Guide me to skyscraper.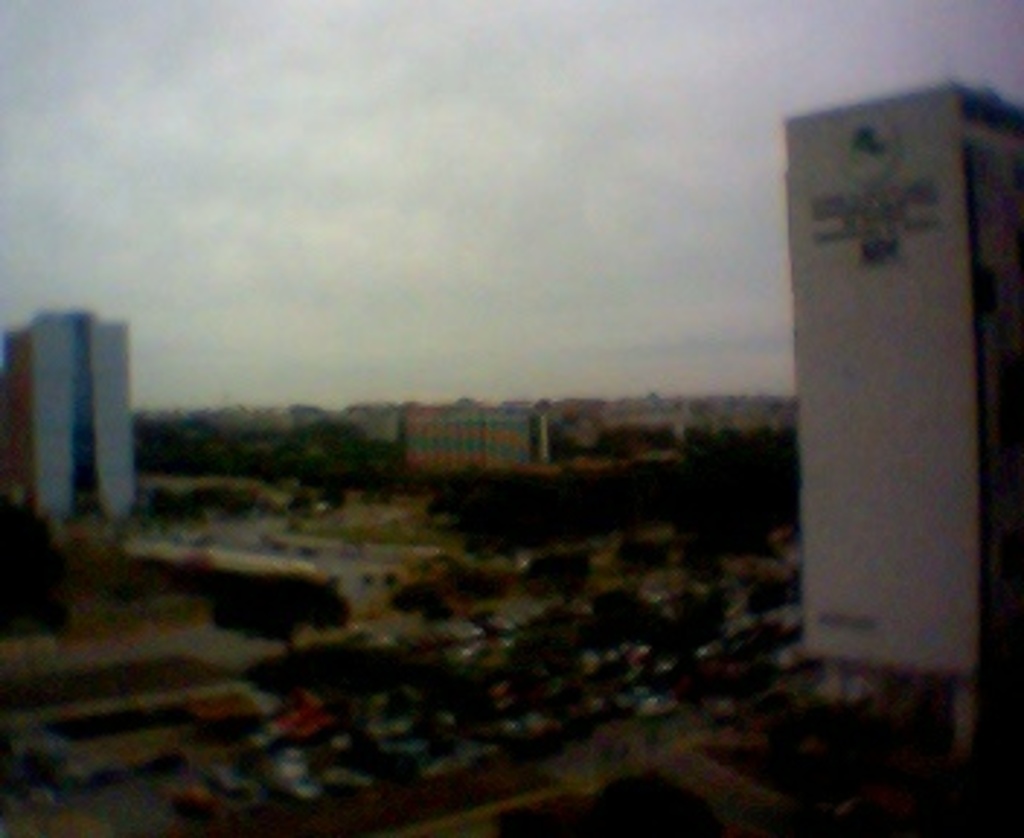
Guidance: bbox=[774, 90, 1021, 684].
